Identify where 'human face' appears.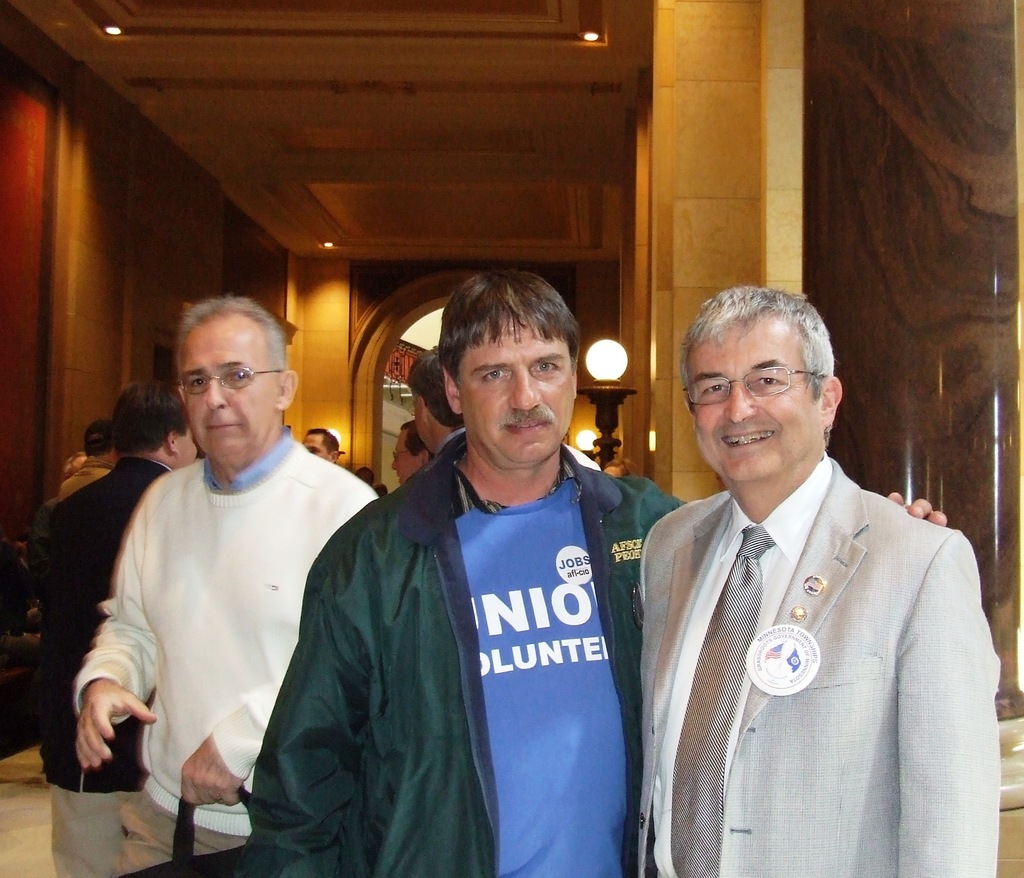
Appears at 306 435 328 461.
